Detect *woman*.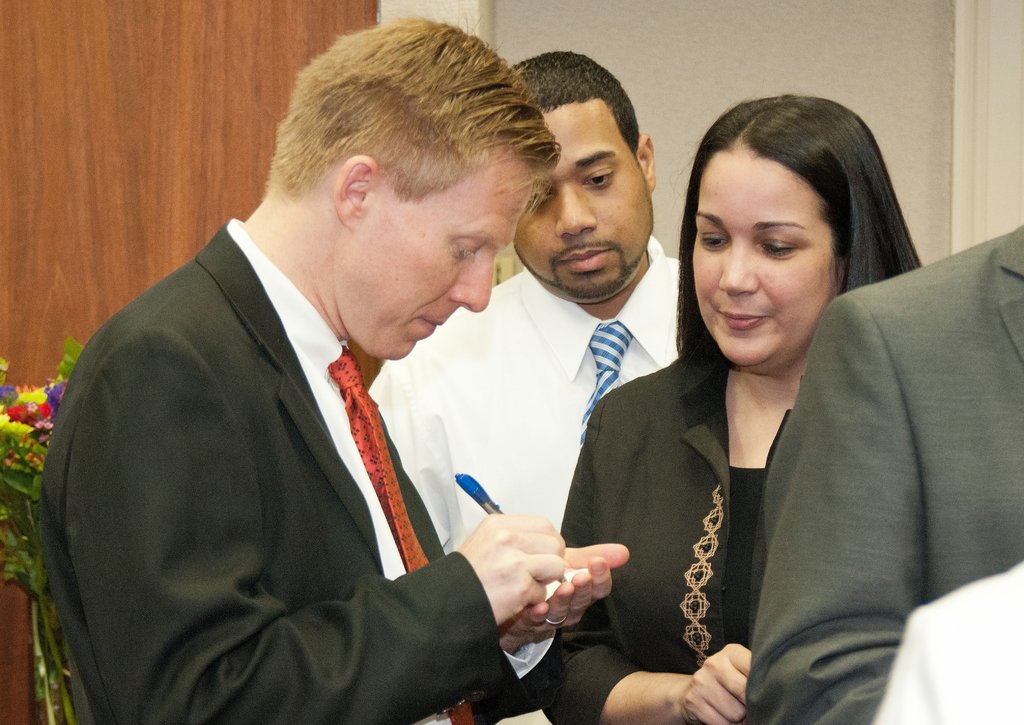
Detected at (541, 86, 958, 714).
